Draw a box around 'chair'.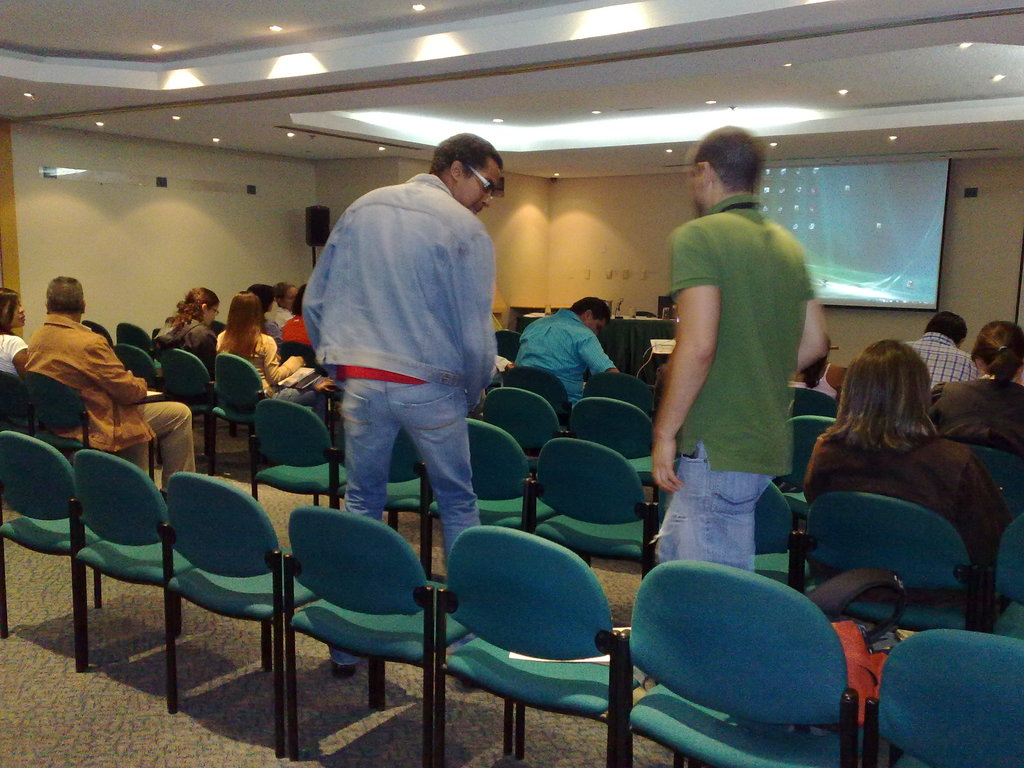
l=957, t=435, r=1023, b=511.
